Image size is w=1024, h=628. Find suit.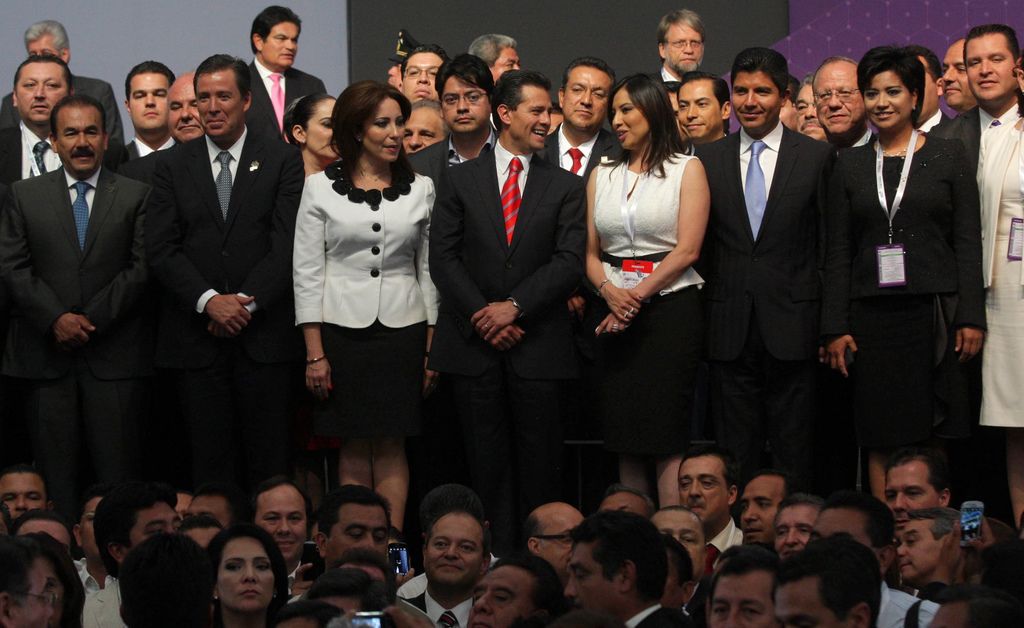
crop(537, 120, 625, 189).
